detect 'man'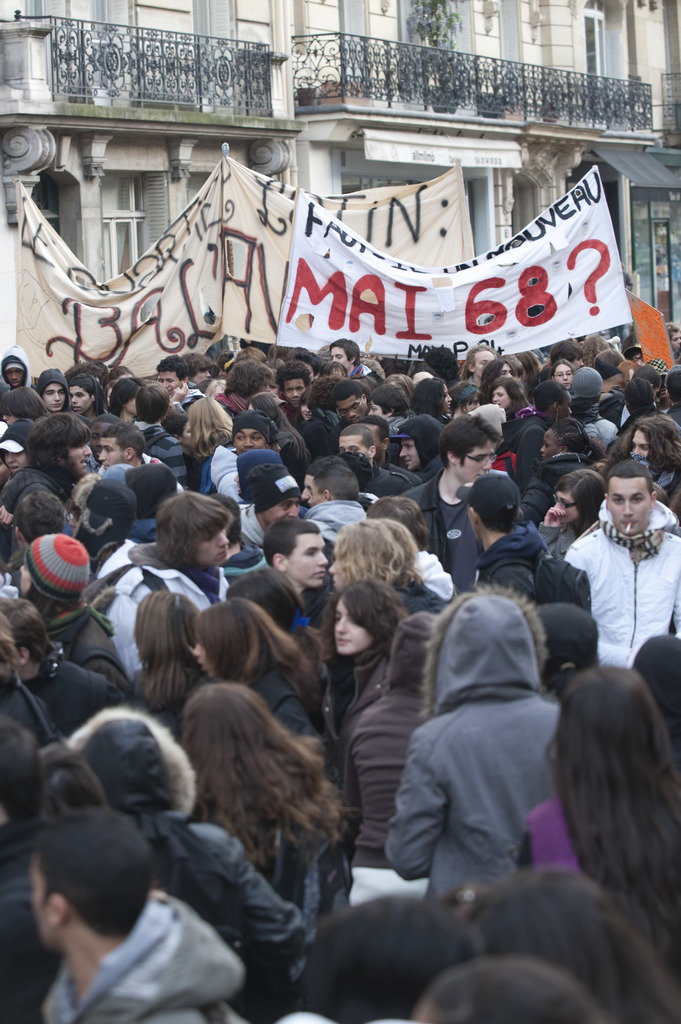
bbox=(204, 361, 278, 417)
